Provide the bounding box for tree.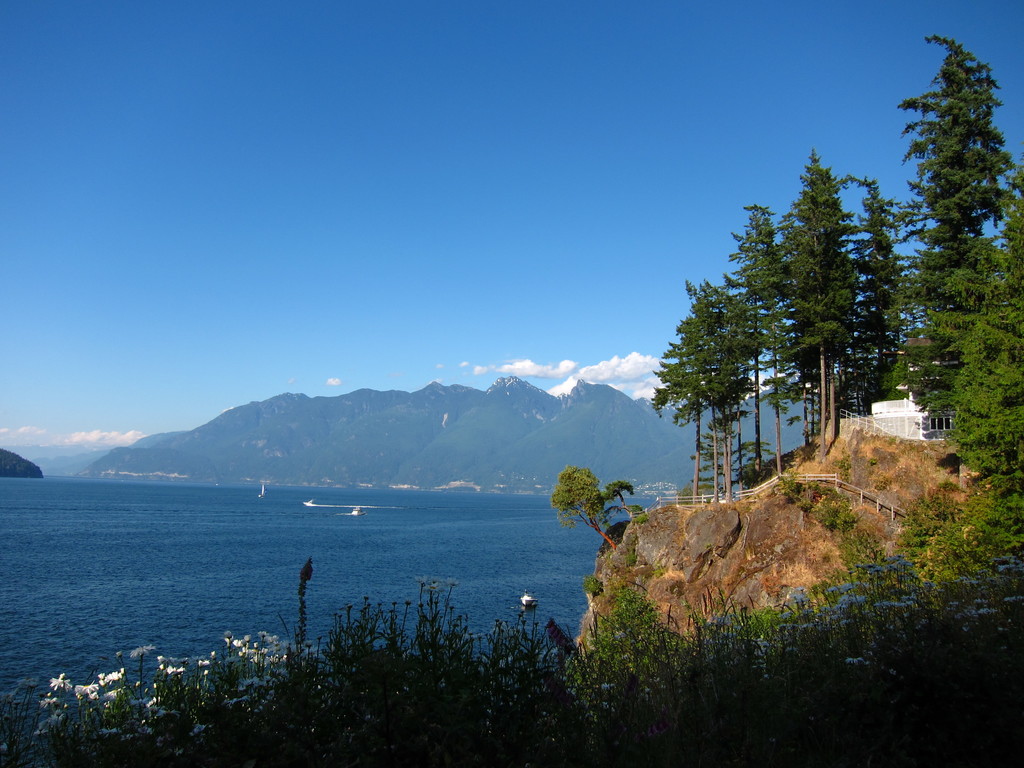
box(556, 461, 631, 555).
